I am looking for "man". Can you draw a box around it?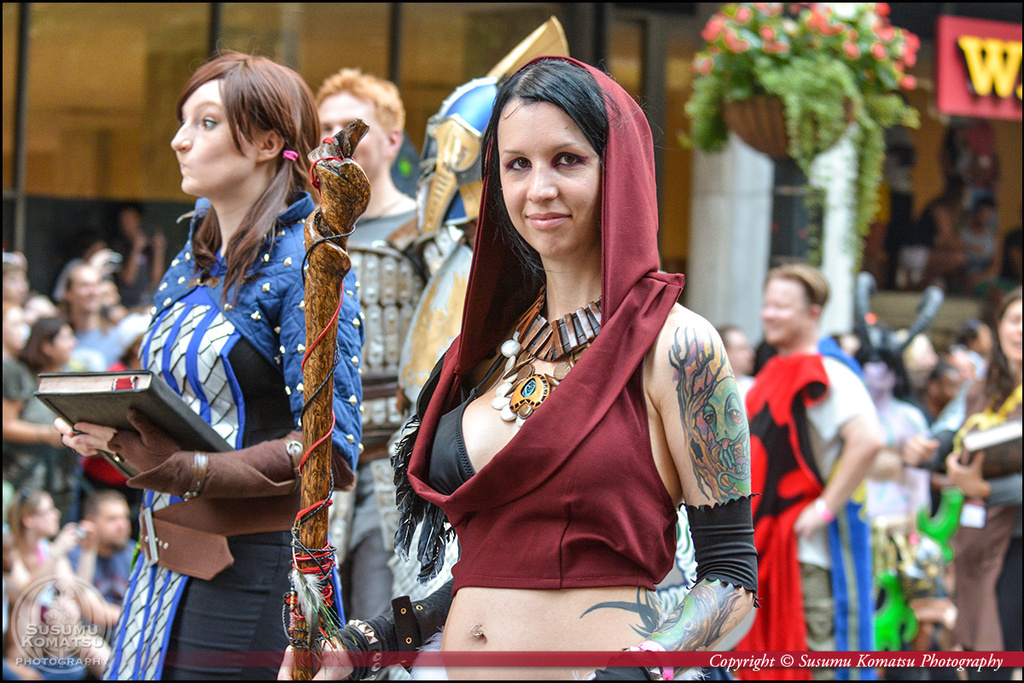
Sure, the bounding box is {"left": 865, "top": 365, "right": 940, "bottom": 527}.
